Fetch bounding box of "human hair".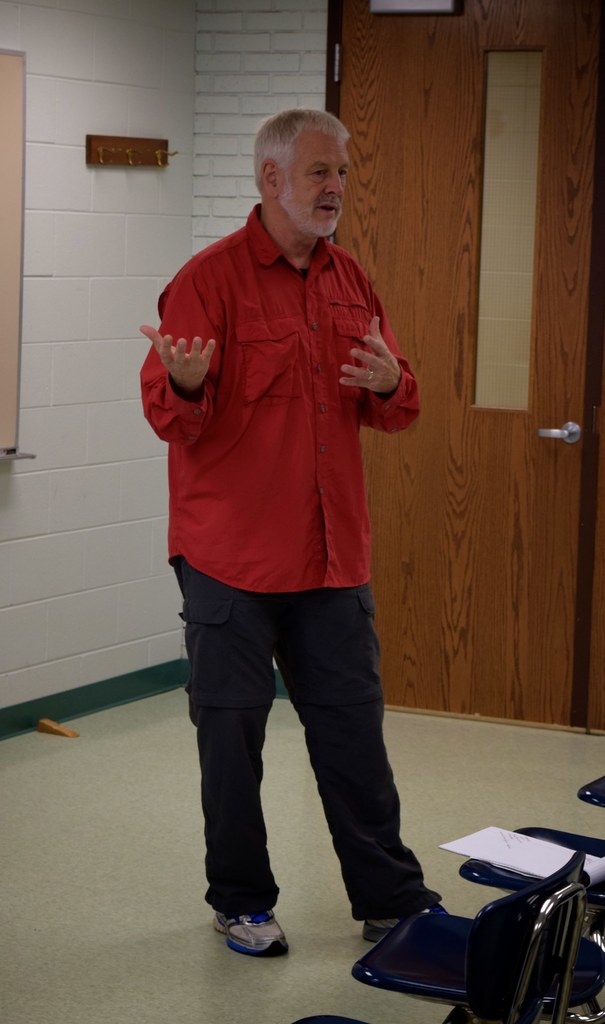
Bbox: [x1=251, y1=99, x2=354, y2=216].
